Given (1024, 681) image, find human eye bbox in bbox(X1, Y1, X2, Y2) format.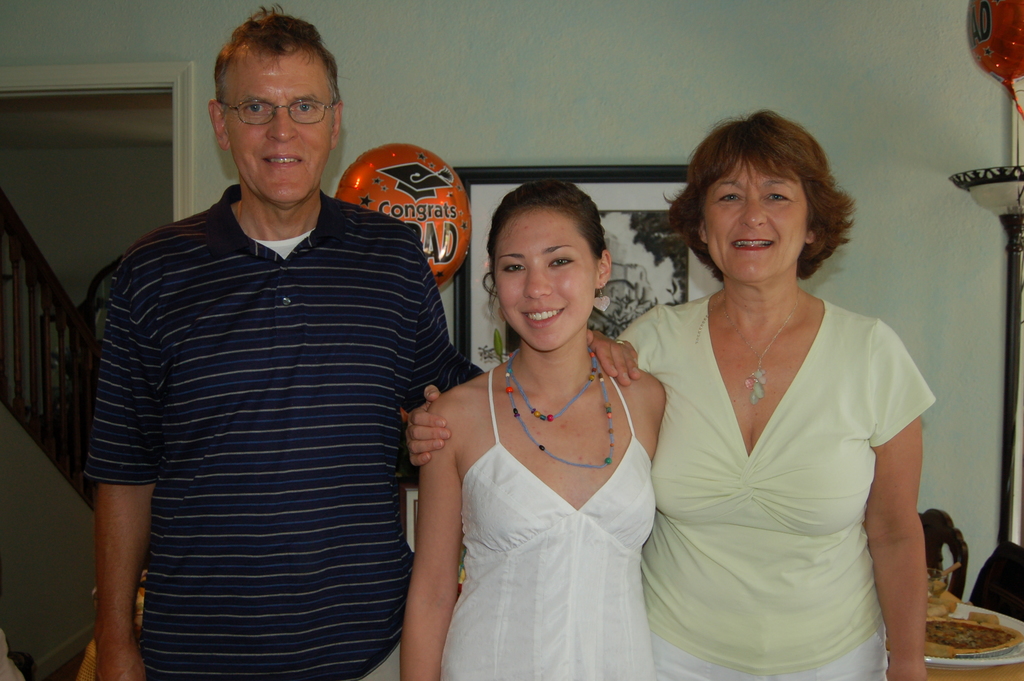
bbox(766, 189, 790, 203).
